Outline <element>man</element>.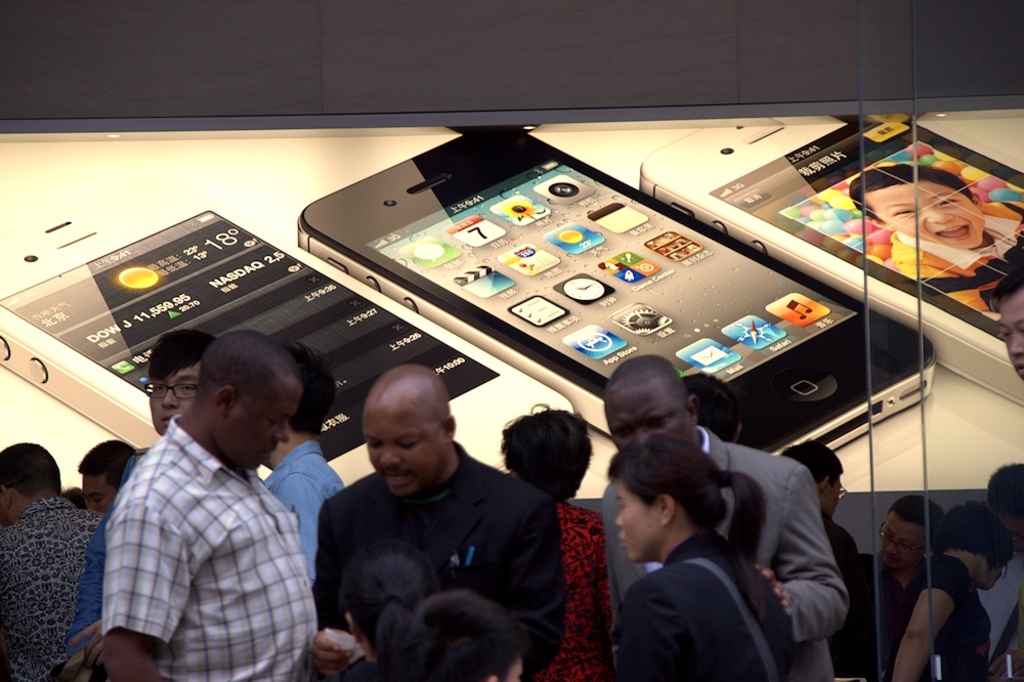
Outline: 771 432 906 680.
